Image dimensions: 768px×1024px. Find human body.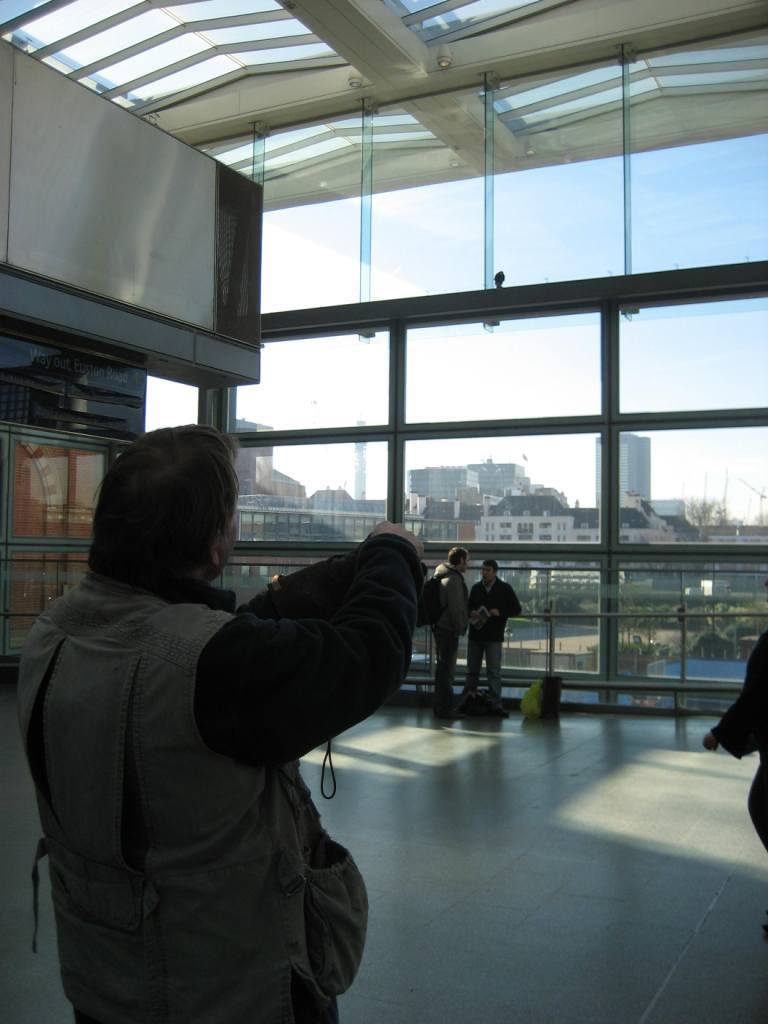
select_region(46, 438, 432, 1003).
